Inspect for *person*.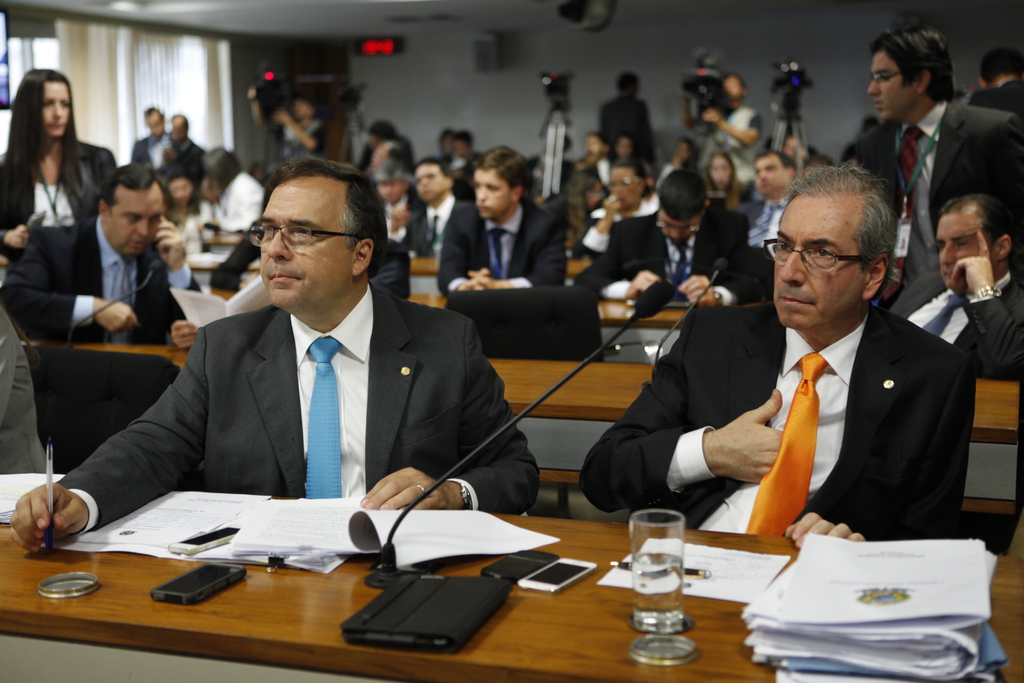
Inspection: {"left": 970, "top": 46, "right": 1023, "bottom": 121}.
